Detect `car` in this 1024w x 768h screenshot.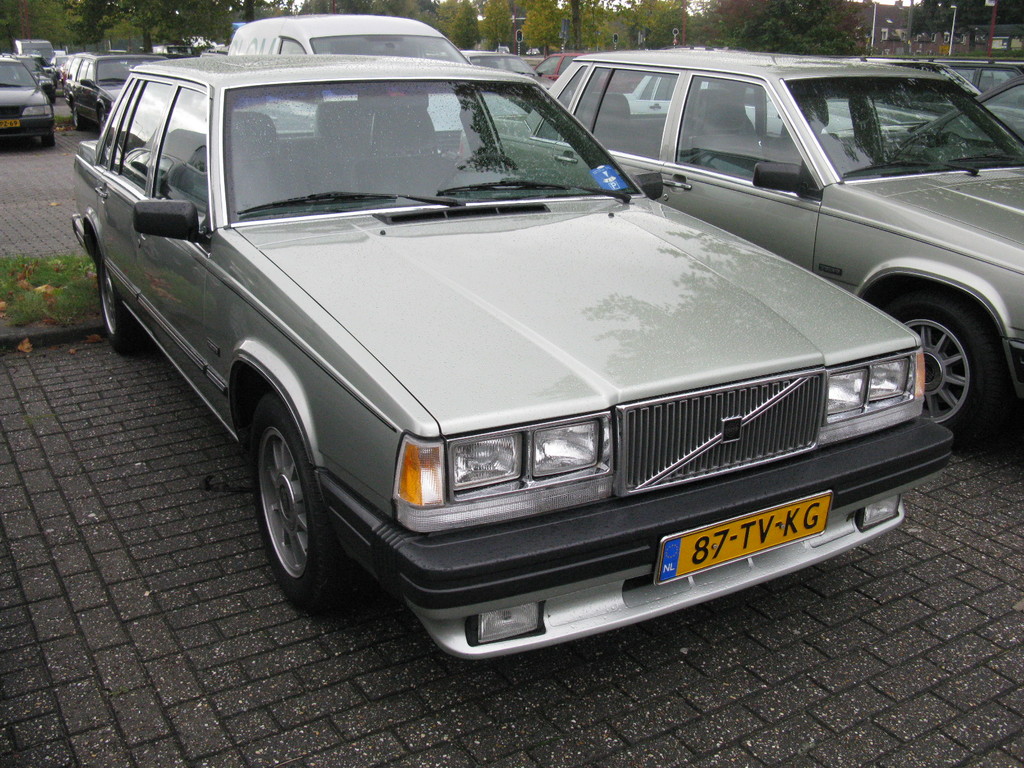
Detection: <box>458,45,1023,458</box>.
